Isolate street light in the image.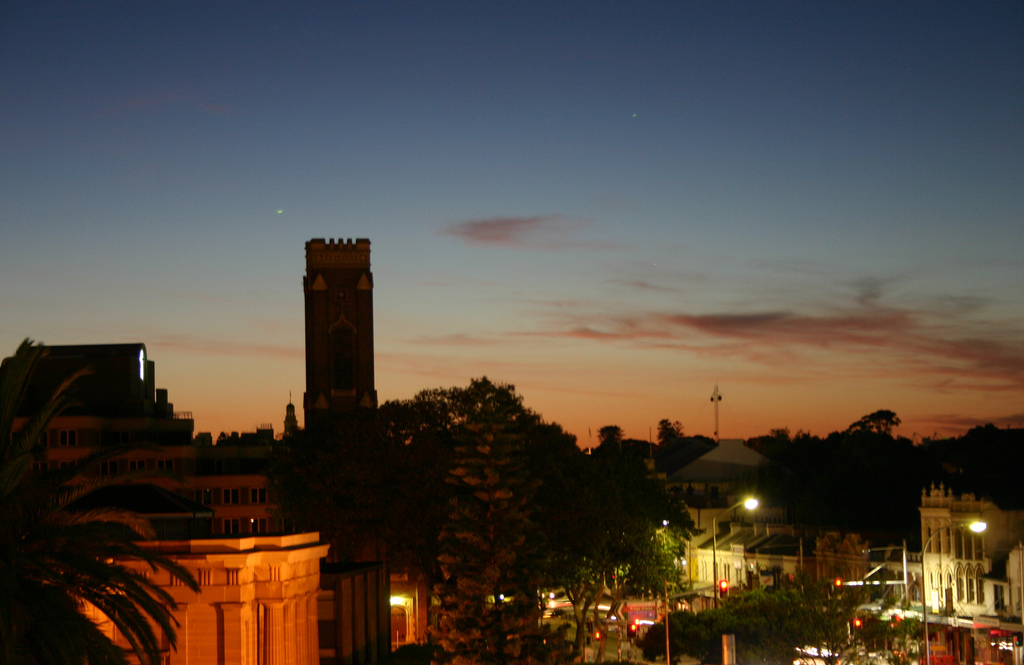
Isolated region: region(858, 534, 908, 609).
